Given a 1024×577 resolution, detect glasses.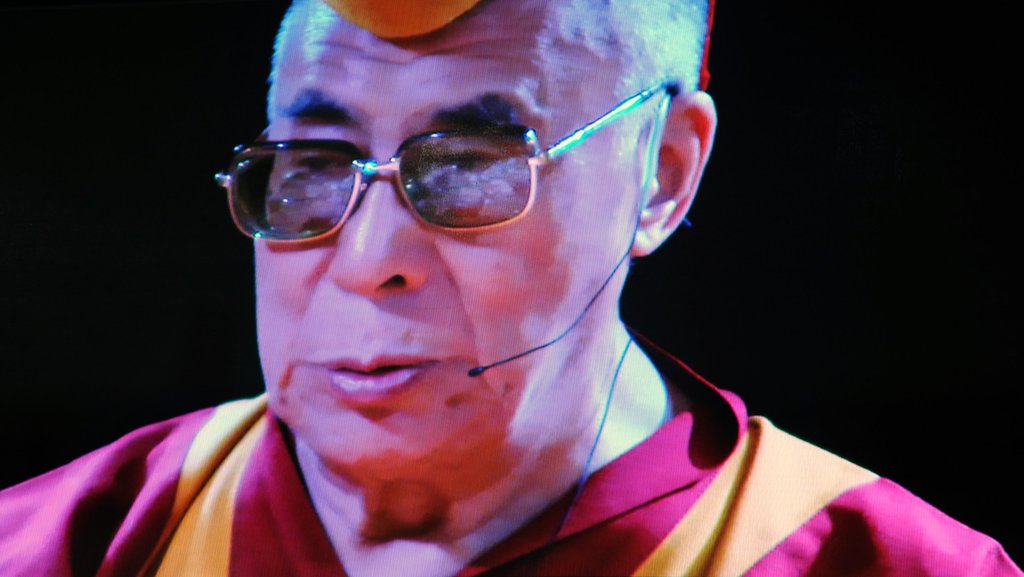
box(209, 70, 689, 251).
